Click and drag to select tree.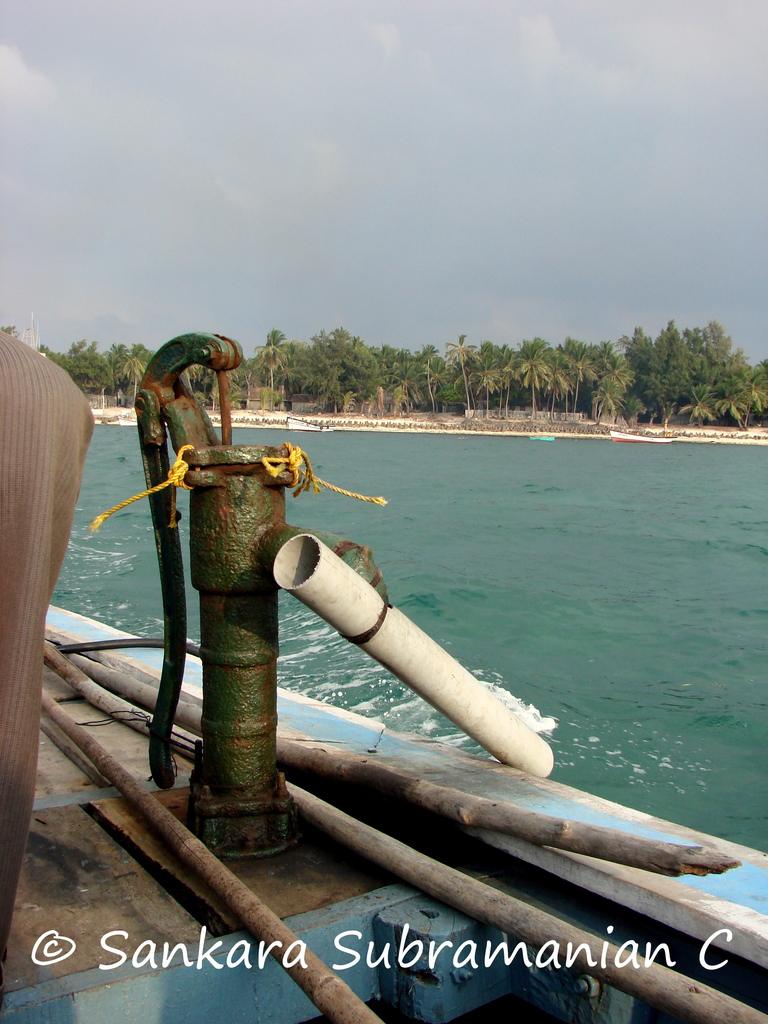
Selection: x1=179 y1=364 x2=220 y2=411.
